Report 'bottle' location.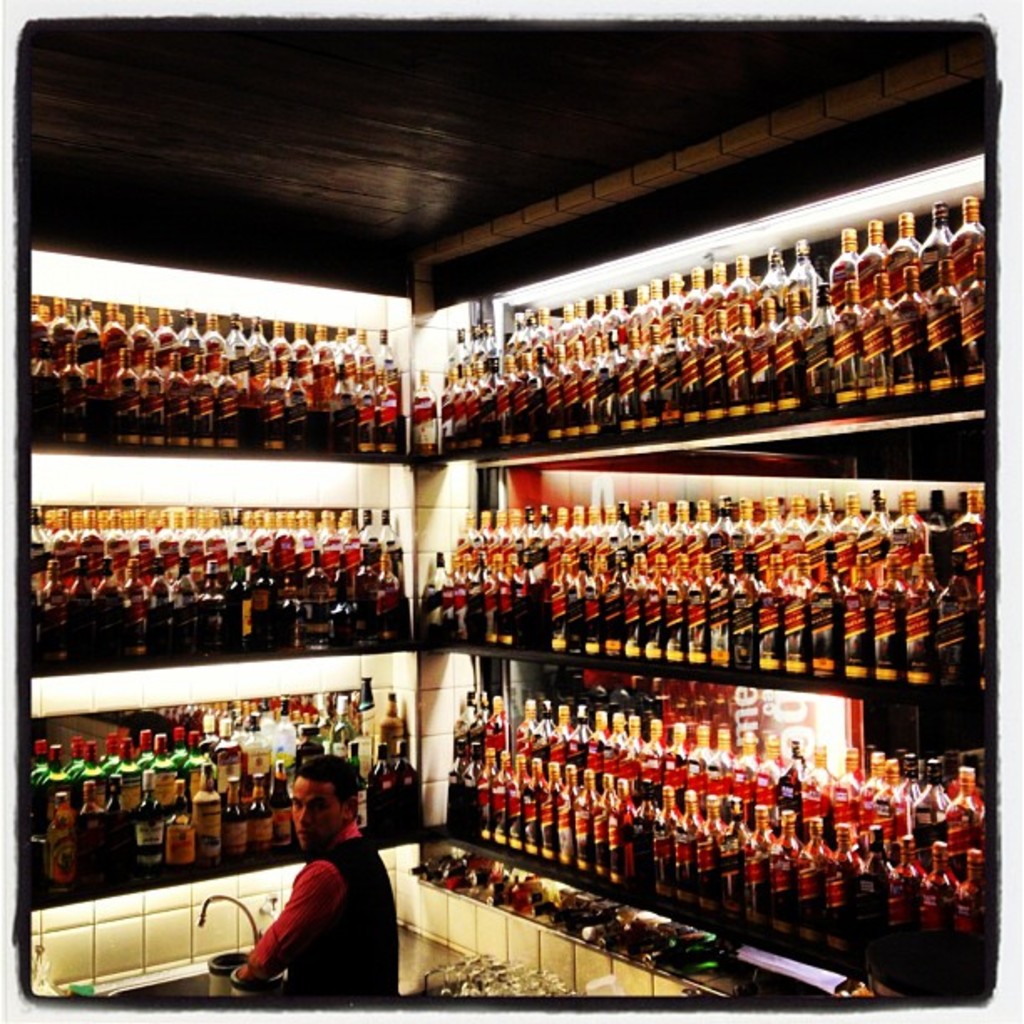
Report: locate(219, 360, 239, 455).
